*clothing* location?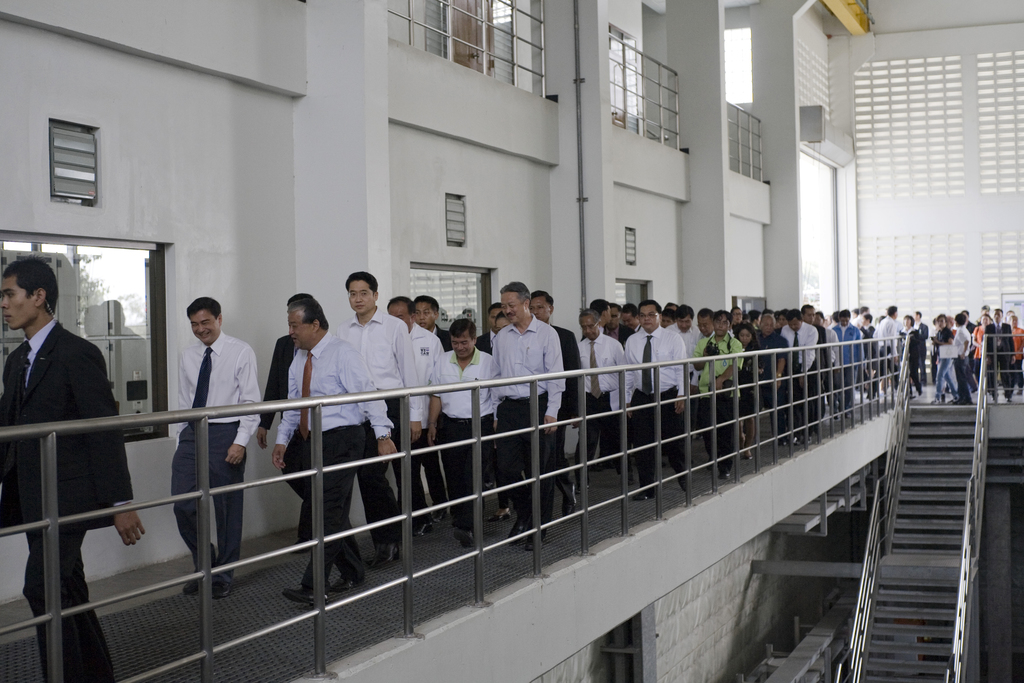
pyautogui.locateOnScreen(950, 322, 974, 399)
